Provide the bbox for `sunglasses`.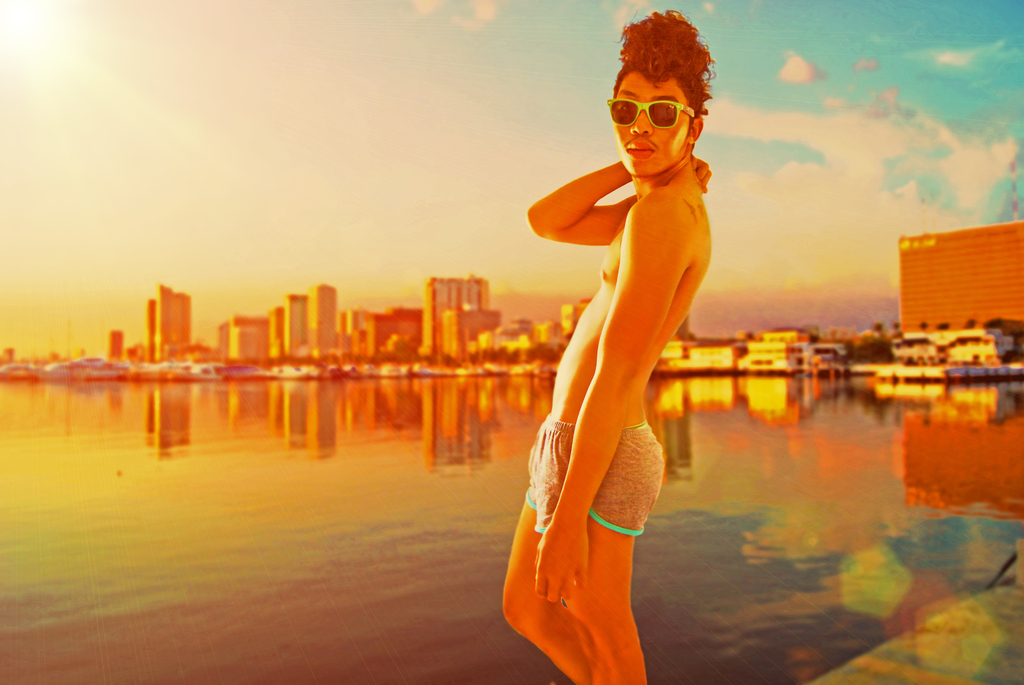
609/99/700/127.
